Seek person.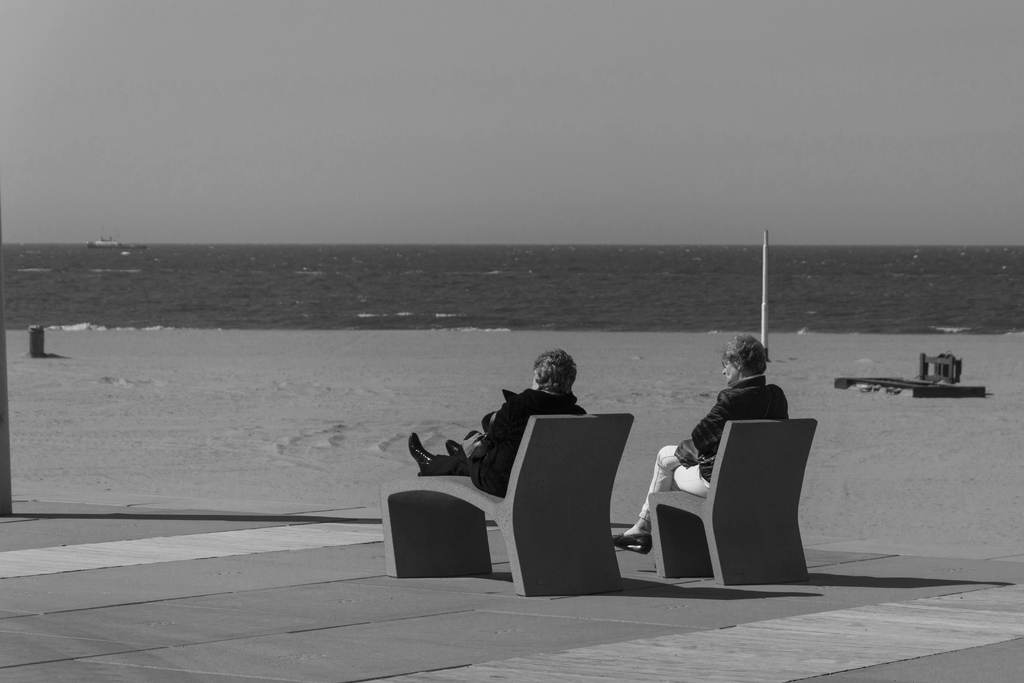
l=616, t=336, r=784, b=551.
